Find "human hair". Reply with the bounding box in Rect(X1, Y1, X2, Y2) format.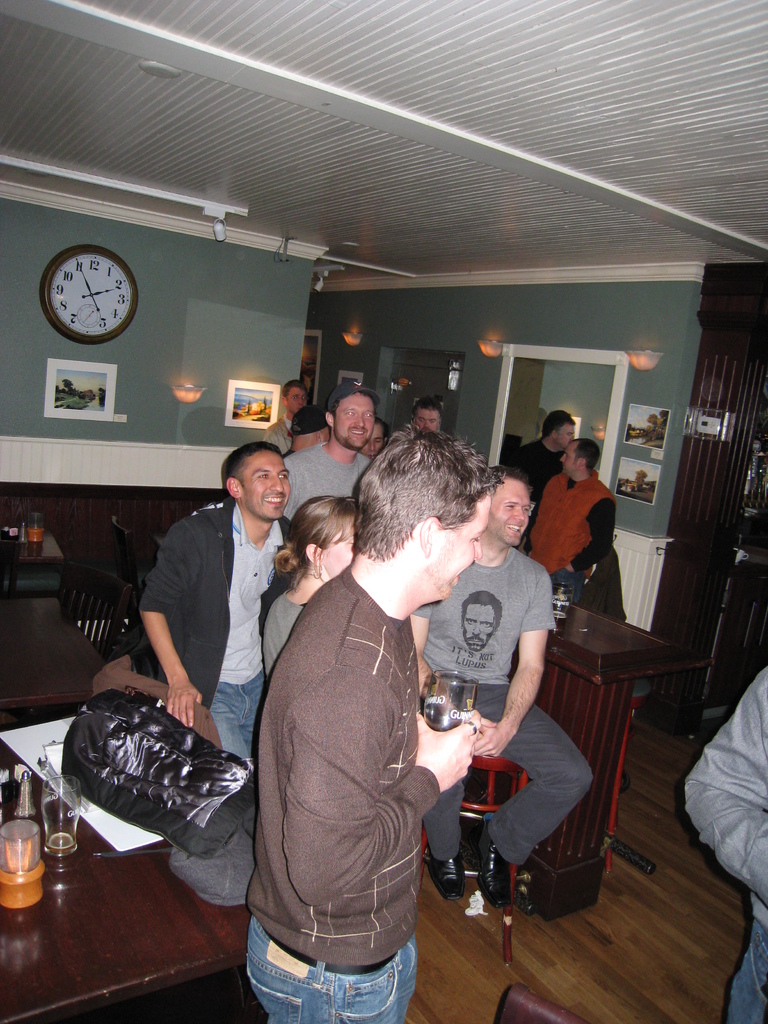
Rect(465, 588, 503, 638).
